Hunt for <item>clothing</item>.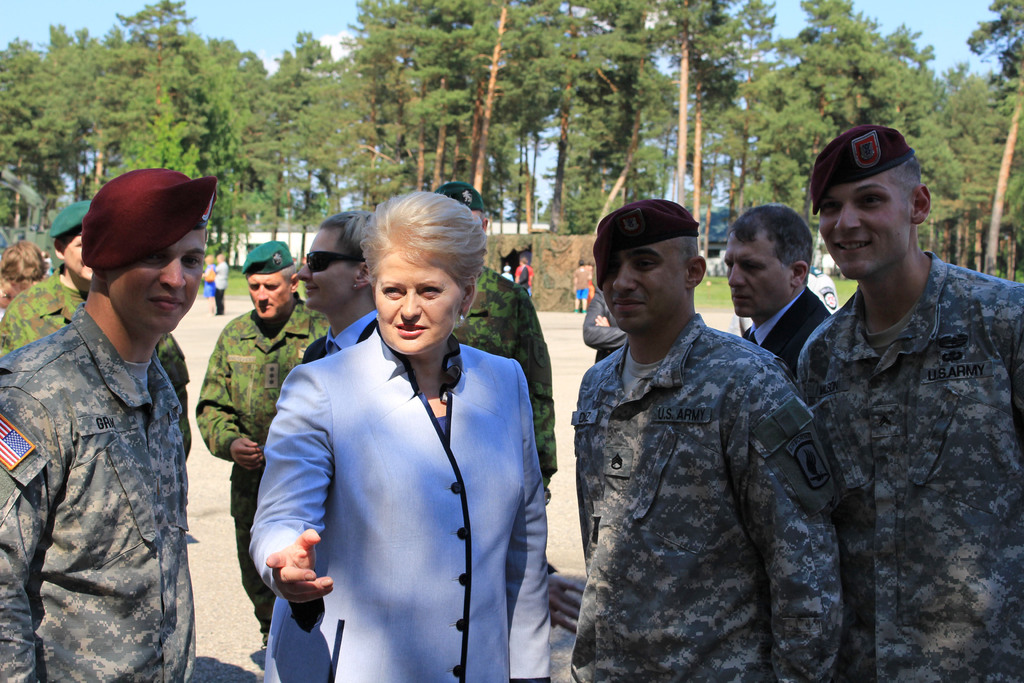
Hunted down at select_region(573, 265, 589, 298).
